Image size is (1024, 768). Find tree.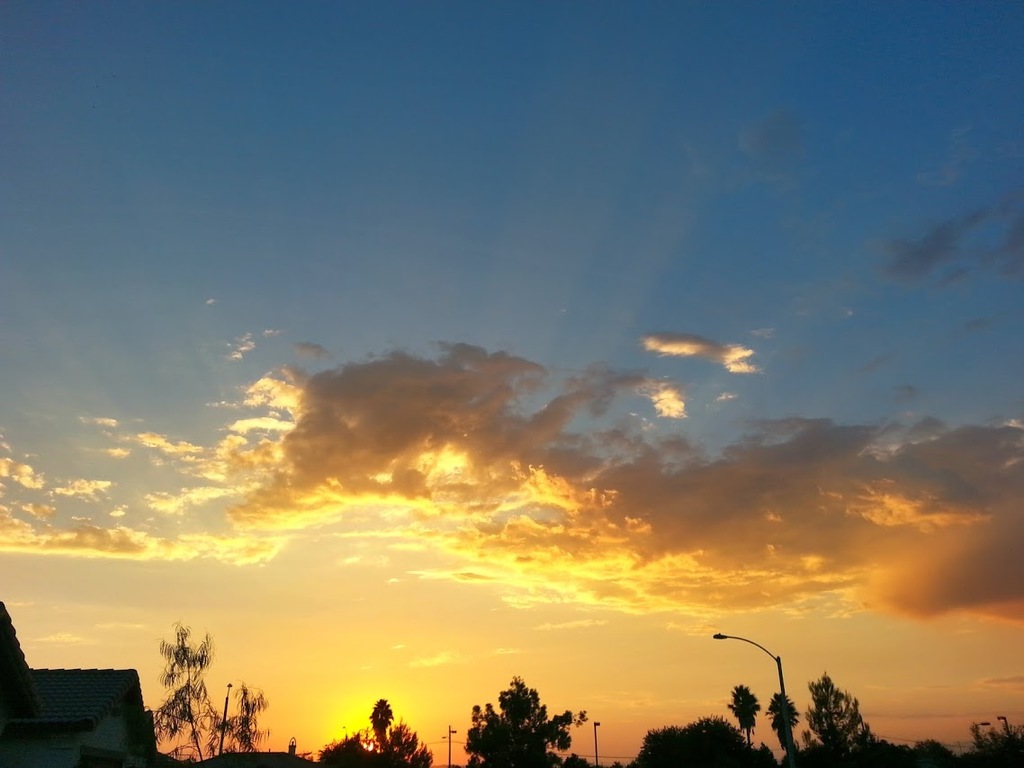
rect(321, 694, 436, 767).
